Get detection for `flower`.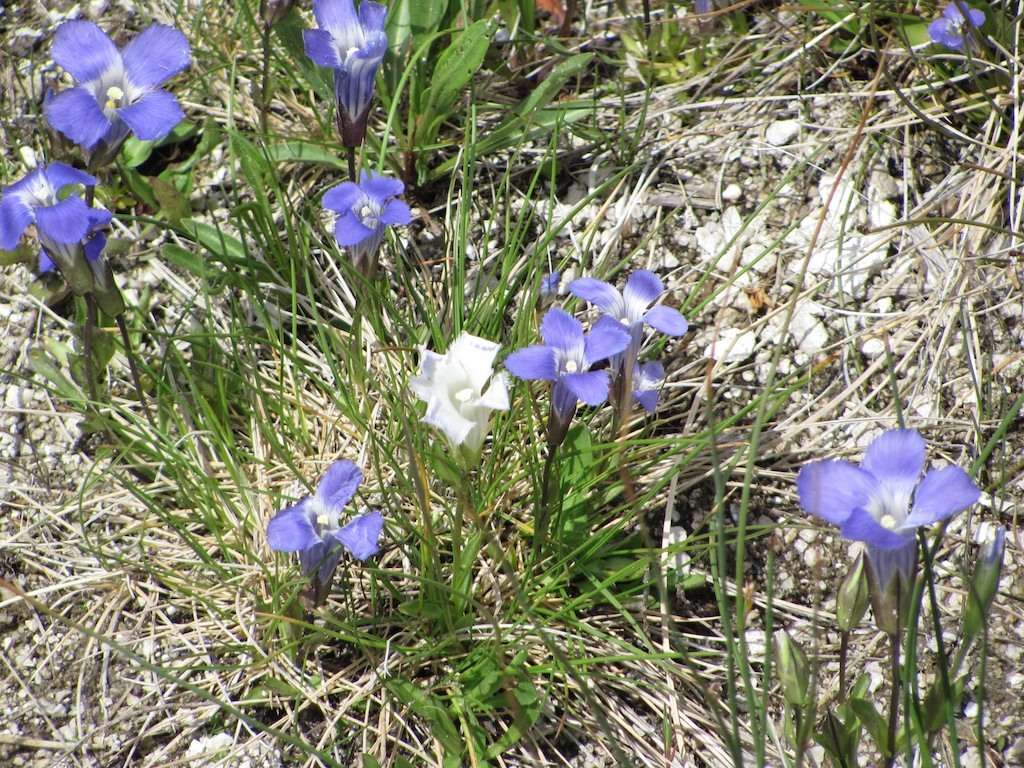
Detection: 402/332/515/468.
